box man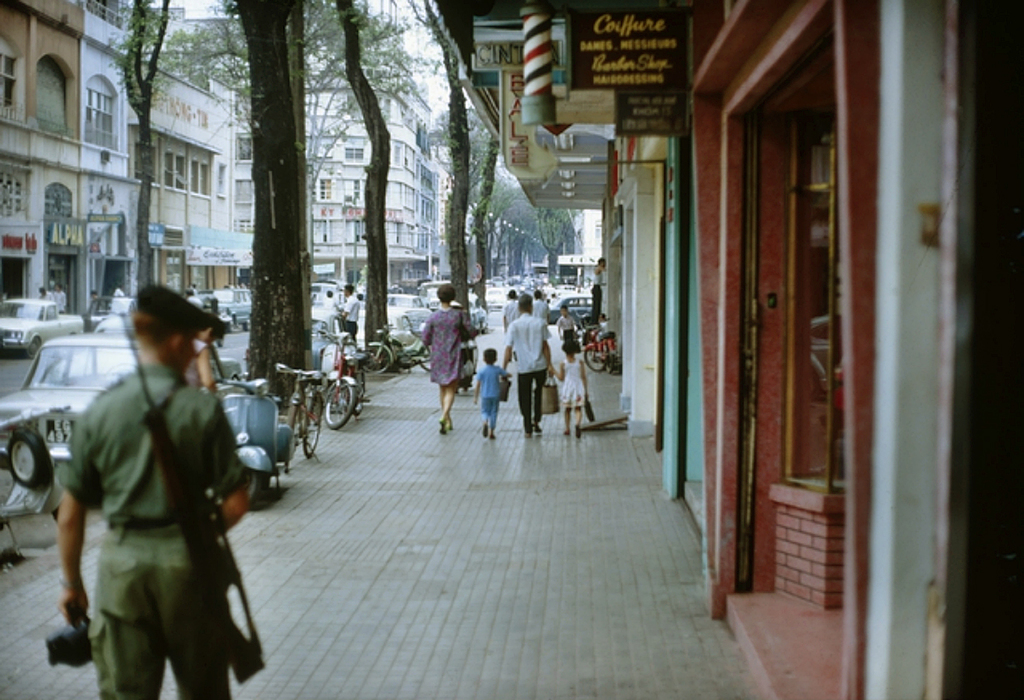
select_region(499, 293, 556, 439)
